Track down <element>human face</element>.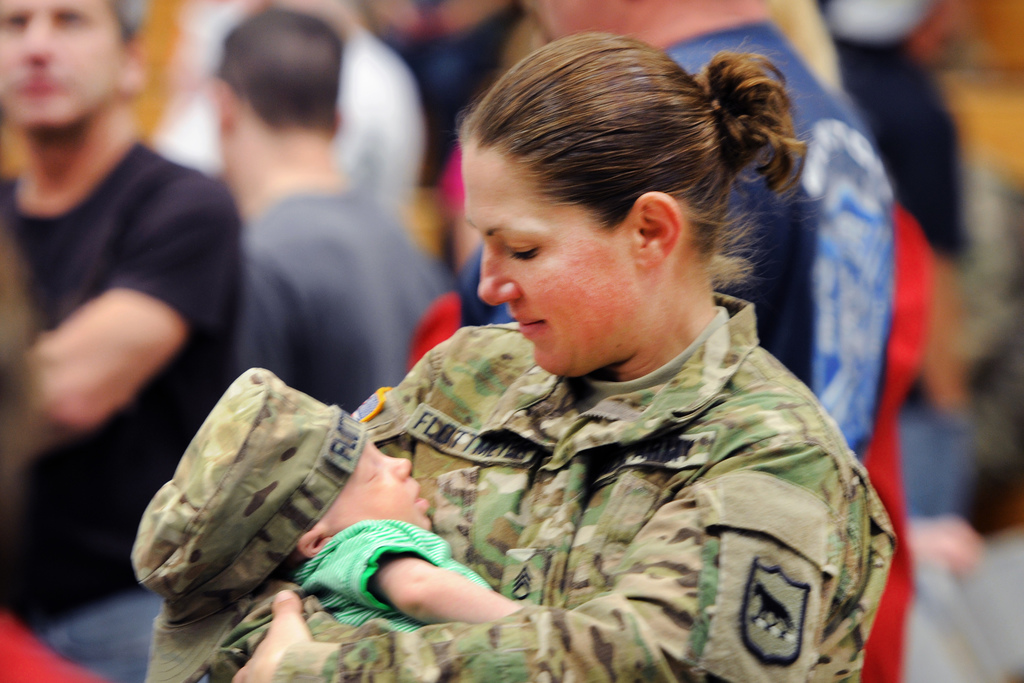
Tracked to box=[342, 440, 433, 528].
